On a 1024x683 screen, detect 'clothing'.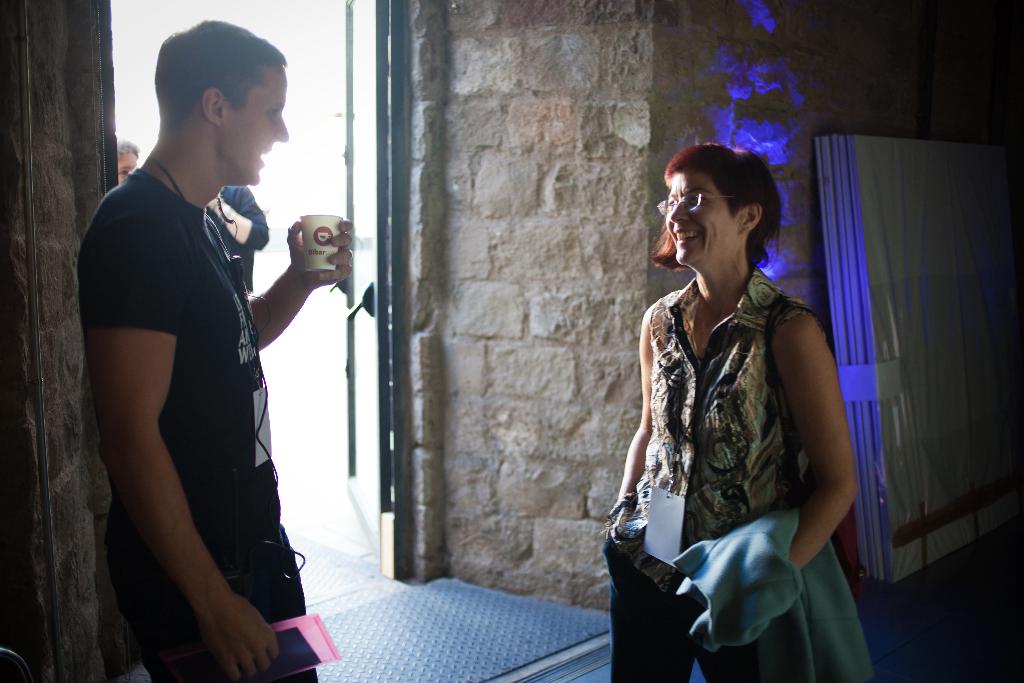
bbox=[207, 183, 269, 292].
